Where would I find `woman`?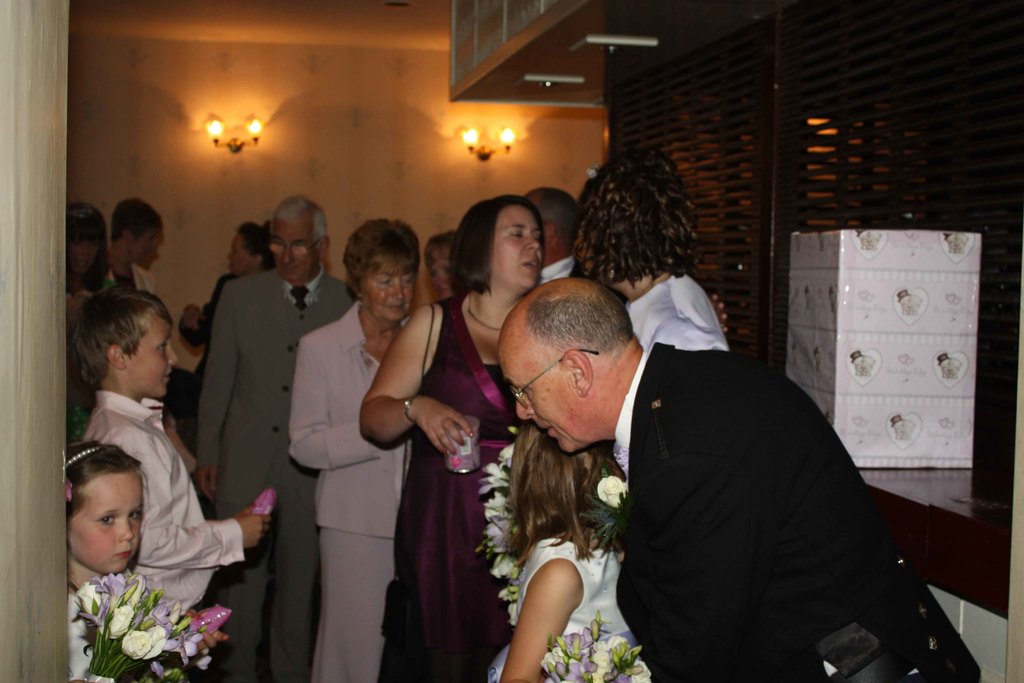
At BBox(63, 201, 114, 321).
